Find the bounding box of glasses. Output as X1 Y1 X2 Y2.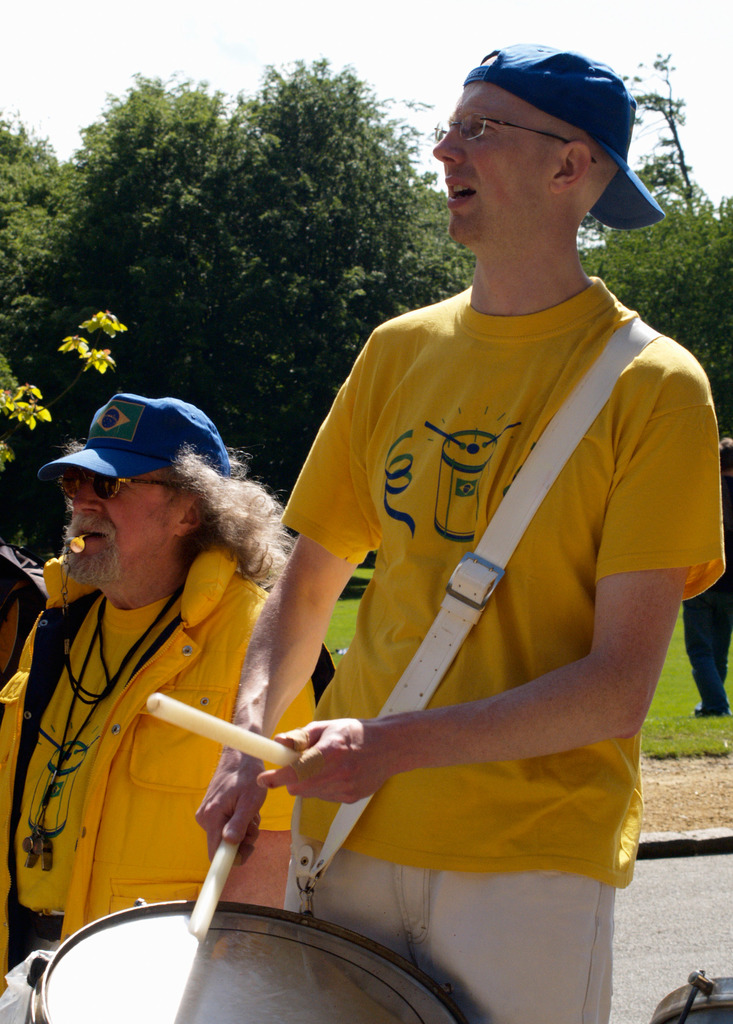
427 109 599 173.
